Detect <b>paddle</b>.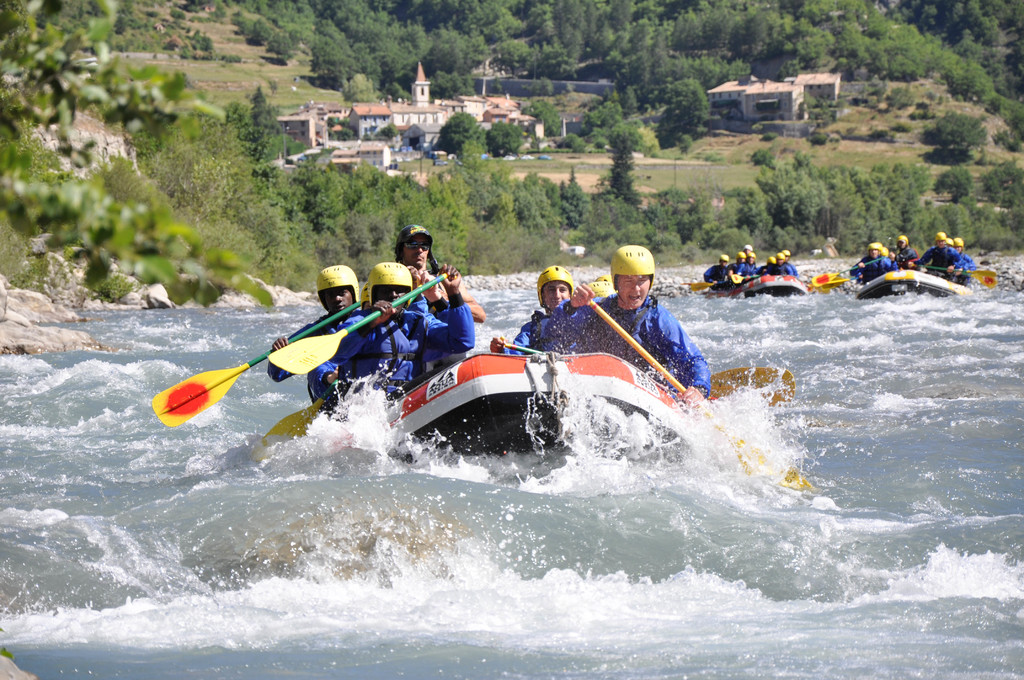
Detected at [left=730, top=275, right=763, bottom=284].
